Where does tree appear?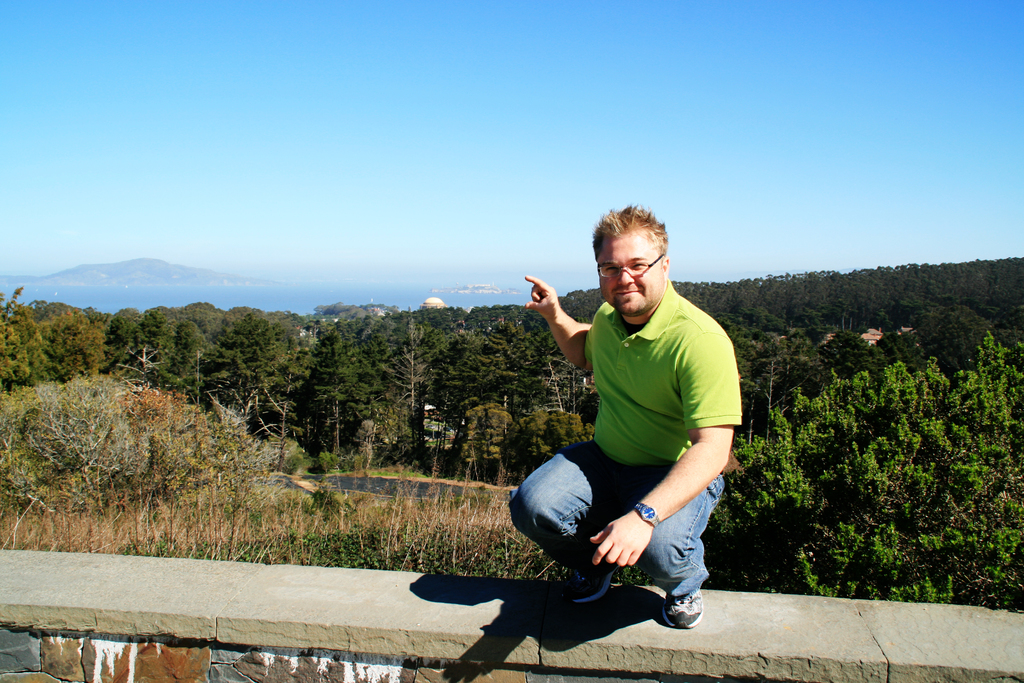
Appears at (3,378,285,520).
